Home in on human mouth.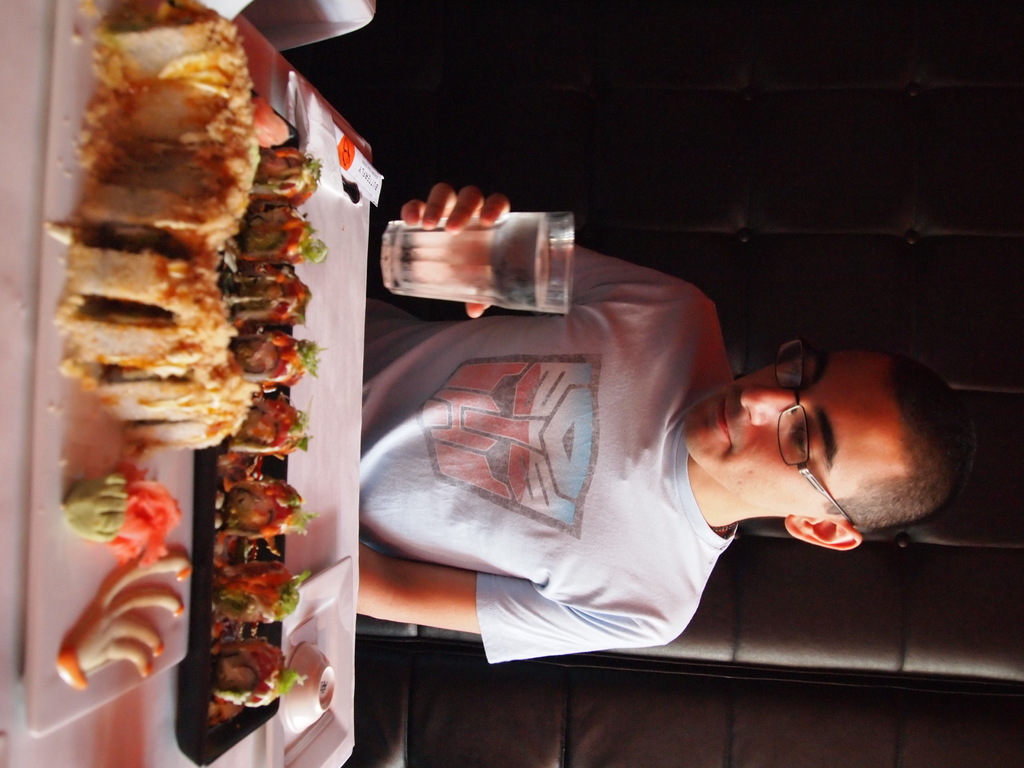
Homed in at detection(713, 390, 733, 444).
